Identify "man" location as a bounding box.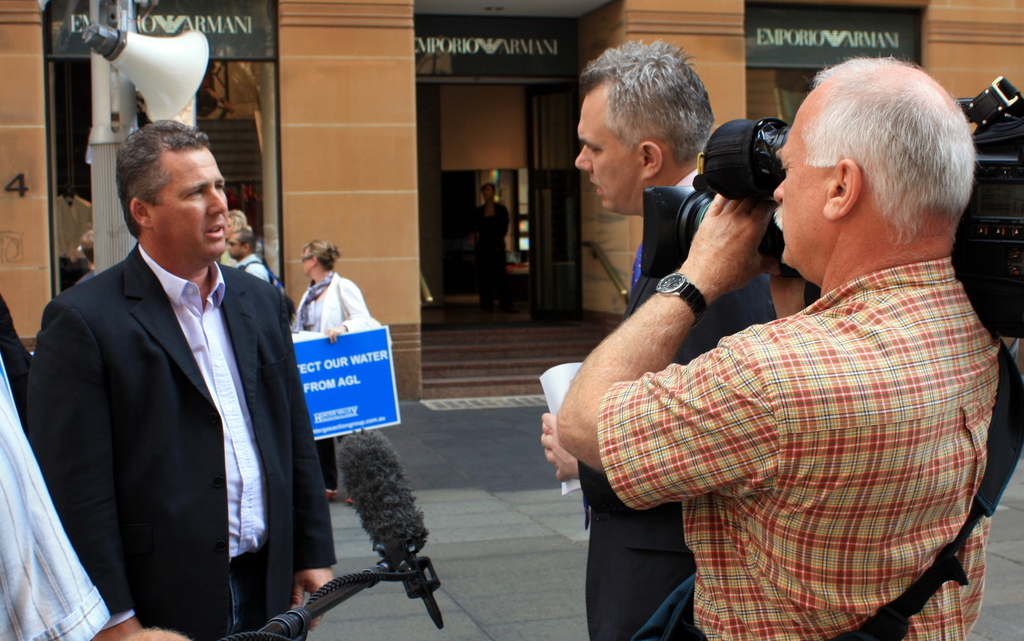
bbox(24, 119, 330, 640).
